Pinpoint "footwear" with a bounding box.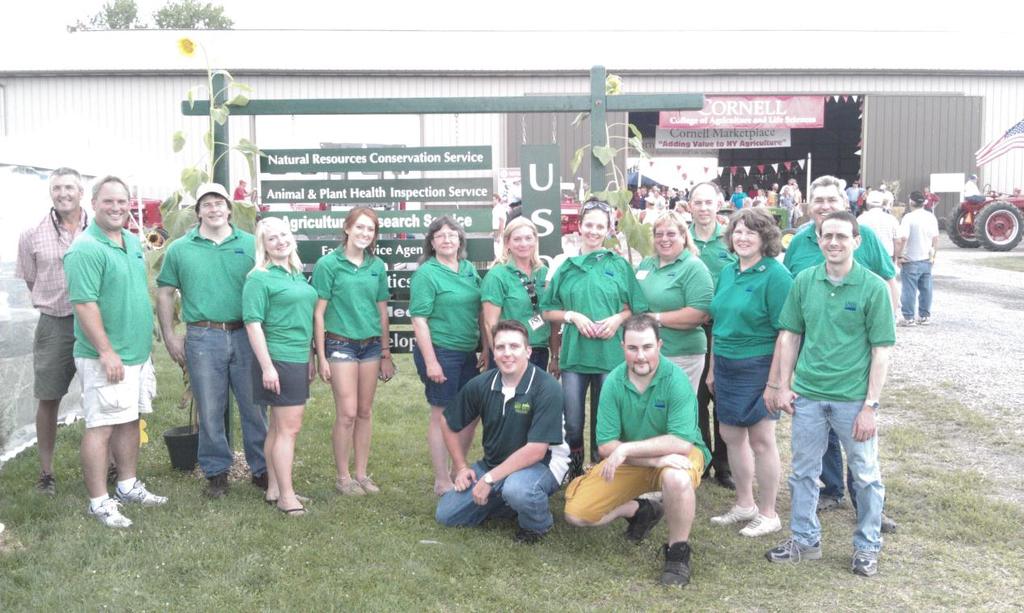
<box>714,461,742,493</box>.
